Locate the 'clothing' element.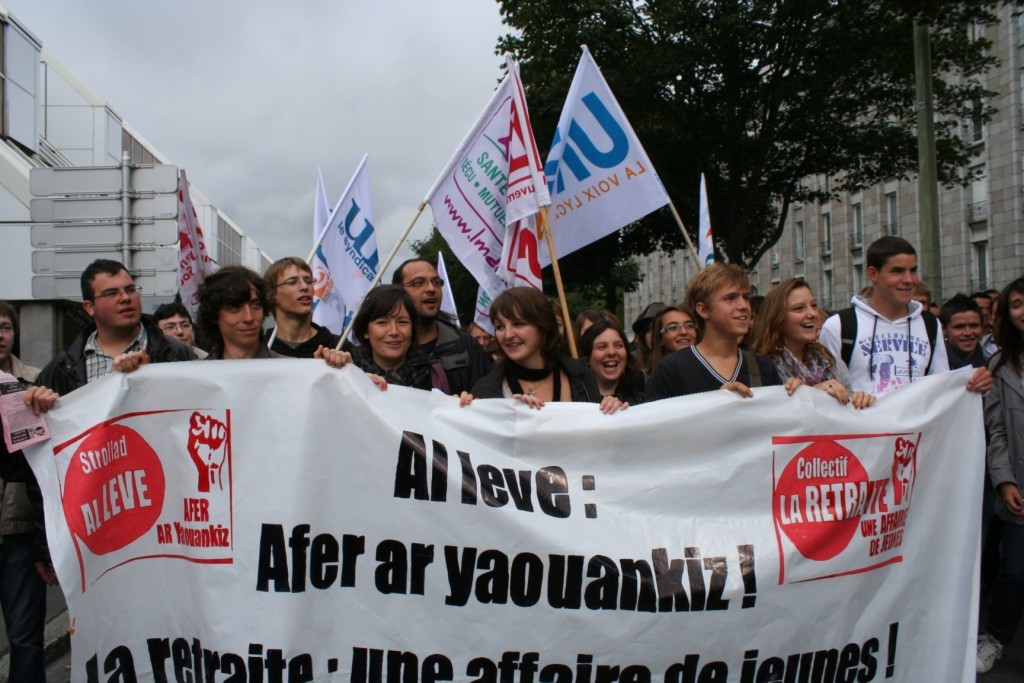
Element bbox: rect(415, 308, 496, 397).
